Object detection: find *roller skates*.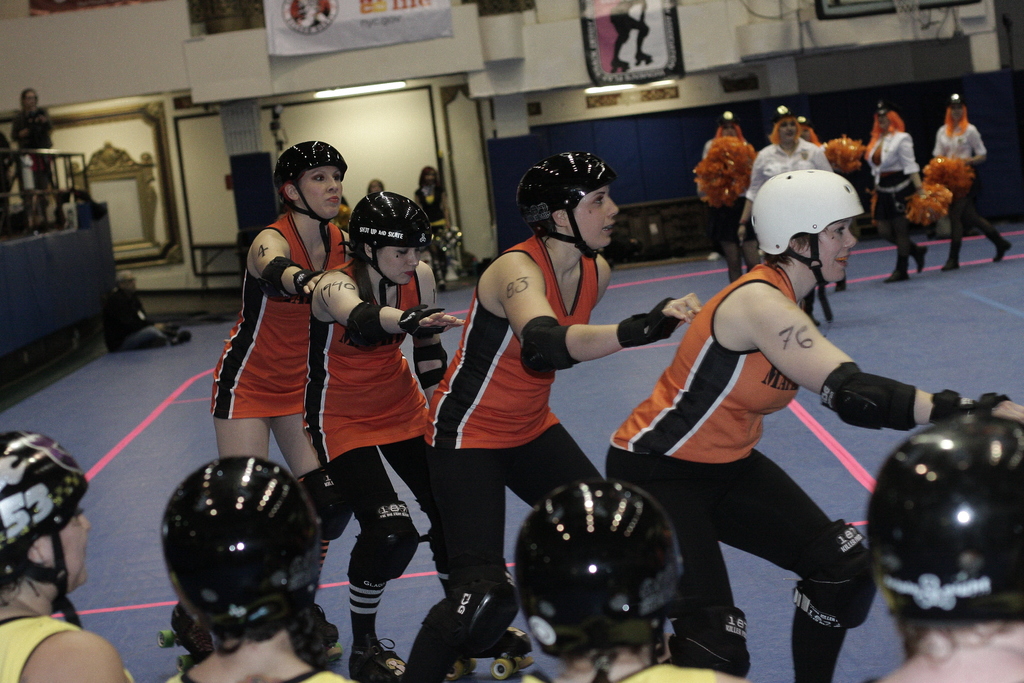
crop(444, 624, 538, 682).
